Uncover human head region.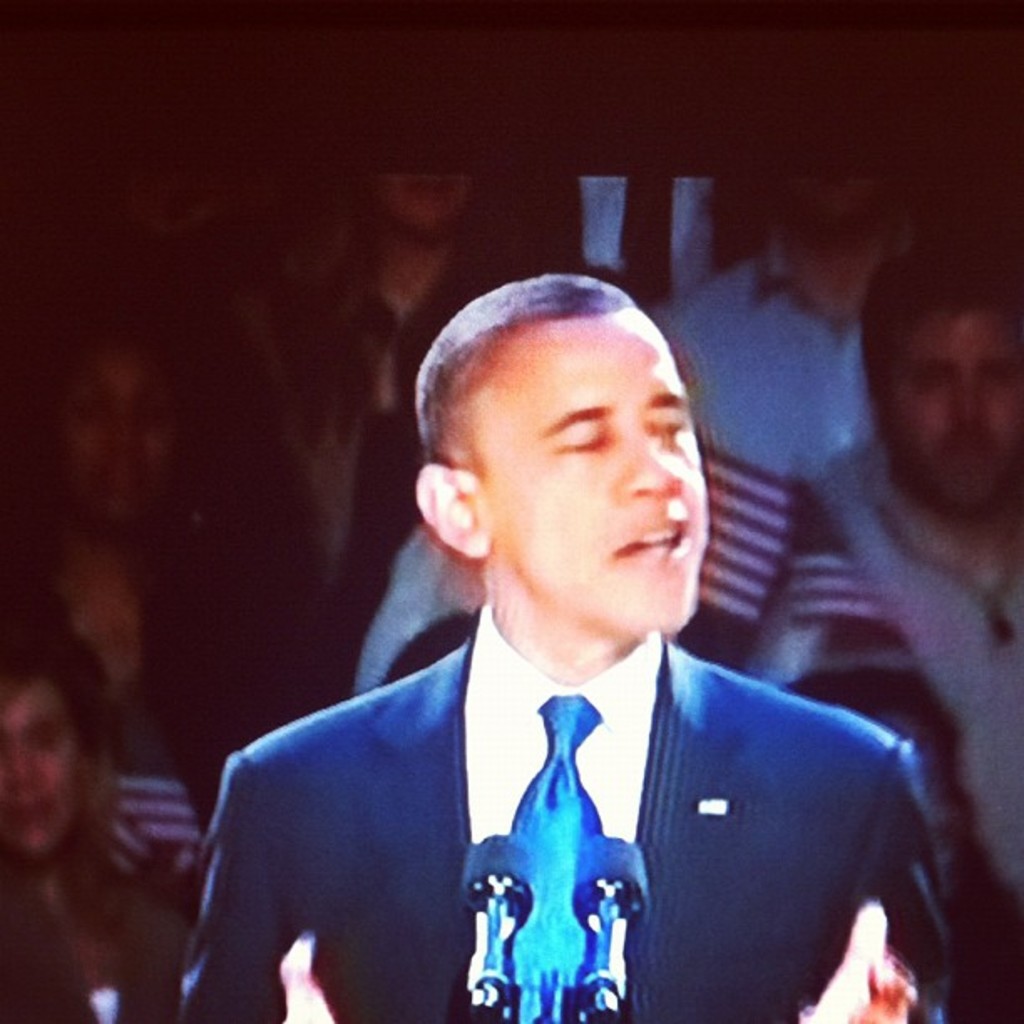
Uncovered: crop(781, 172, 909, 224).
